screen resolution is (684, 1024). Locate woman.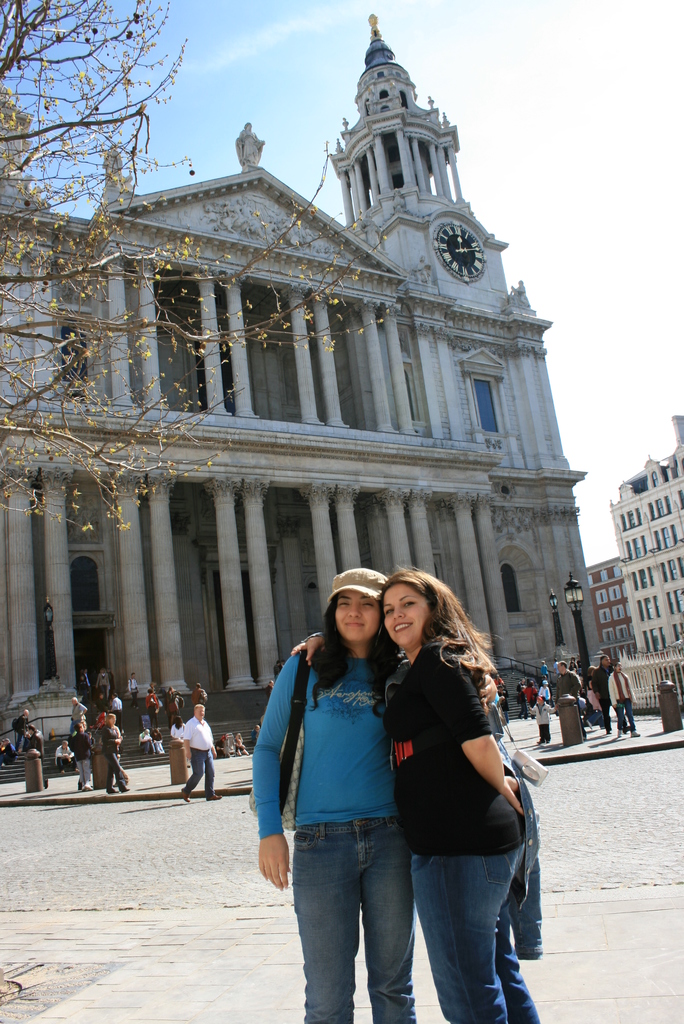
region(101, 710, 128, 794).
